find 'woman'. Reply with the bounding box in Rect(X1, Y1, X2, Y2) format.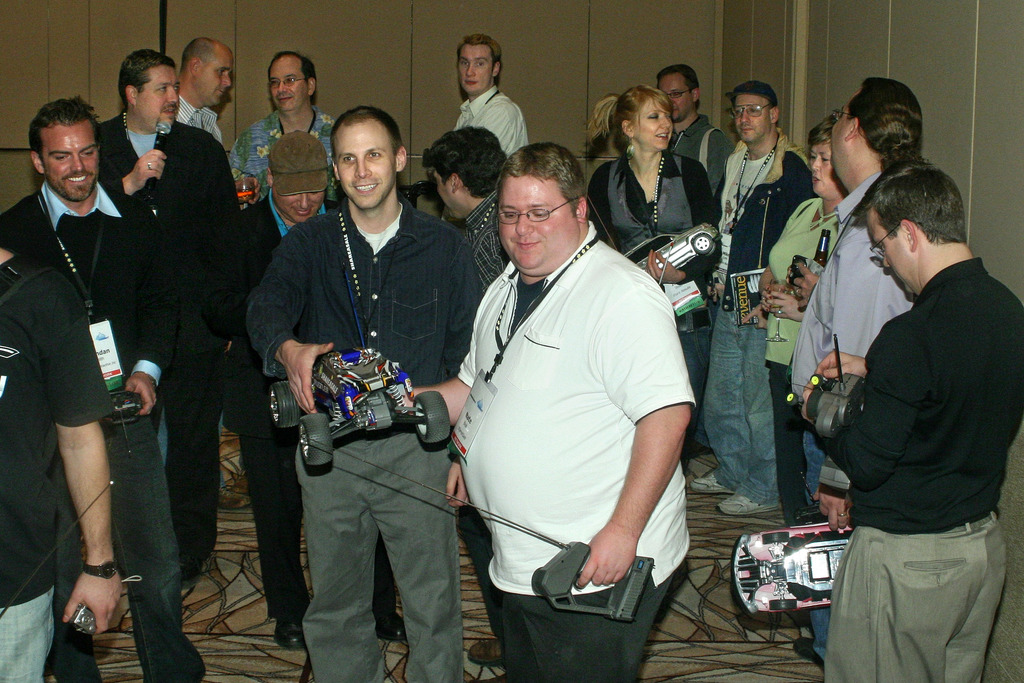
Rect(756, 101, 881, 543).
